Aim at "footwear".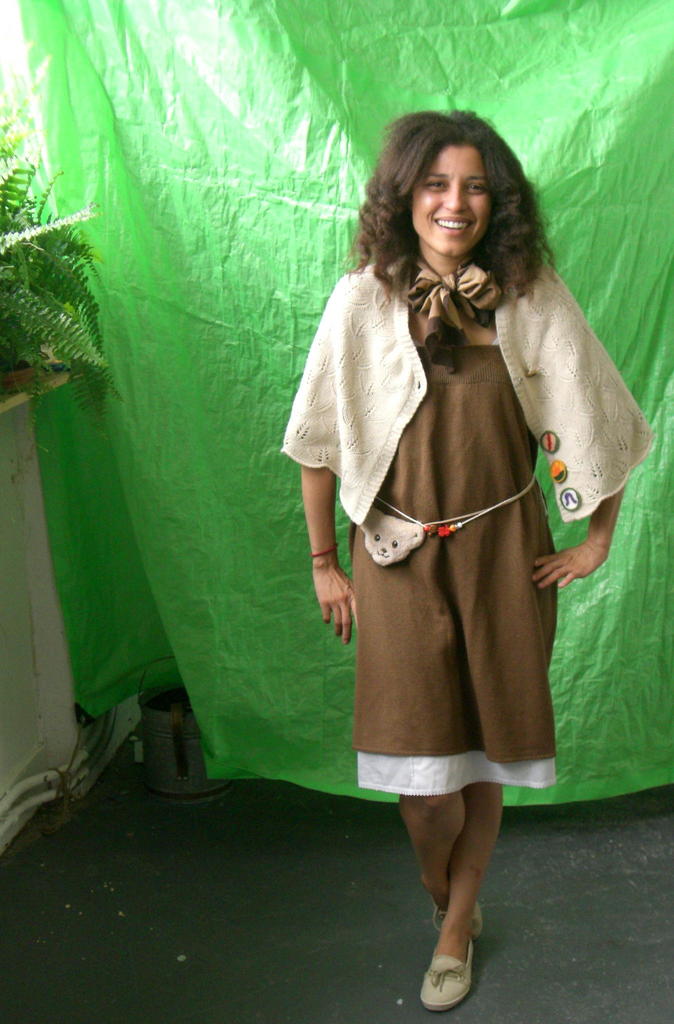
Aimed at 414/931/481/1015.
